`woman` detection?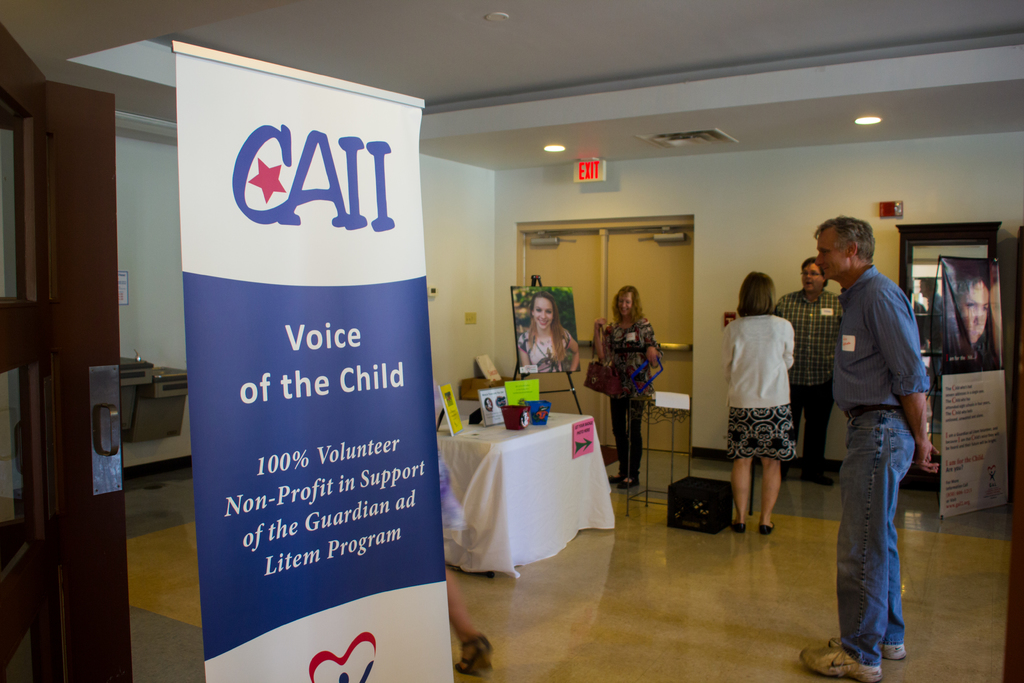
583, 284, 668, 489
